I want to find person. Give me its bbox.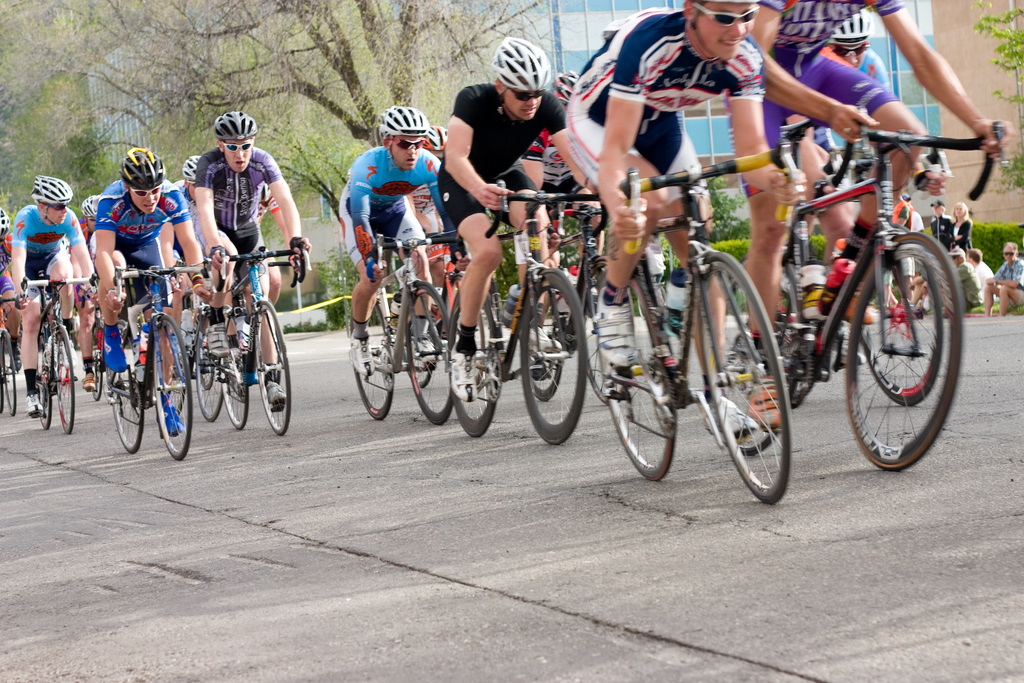
crop(10, 174, 97, 420).
